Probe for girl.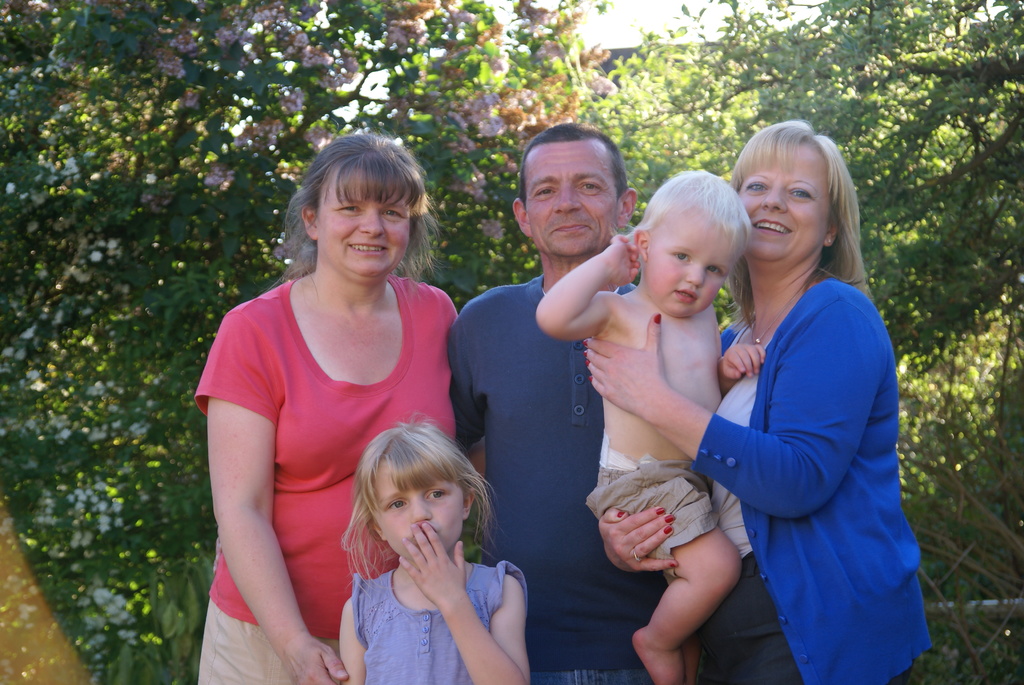
Probe result: {"left": 335, "top": 409, "right": 534, "bottom": 684}.
